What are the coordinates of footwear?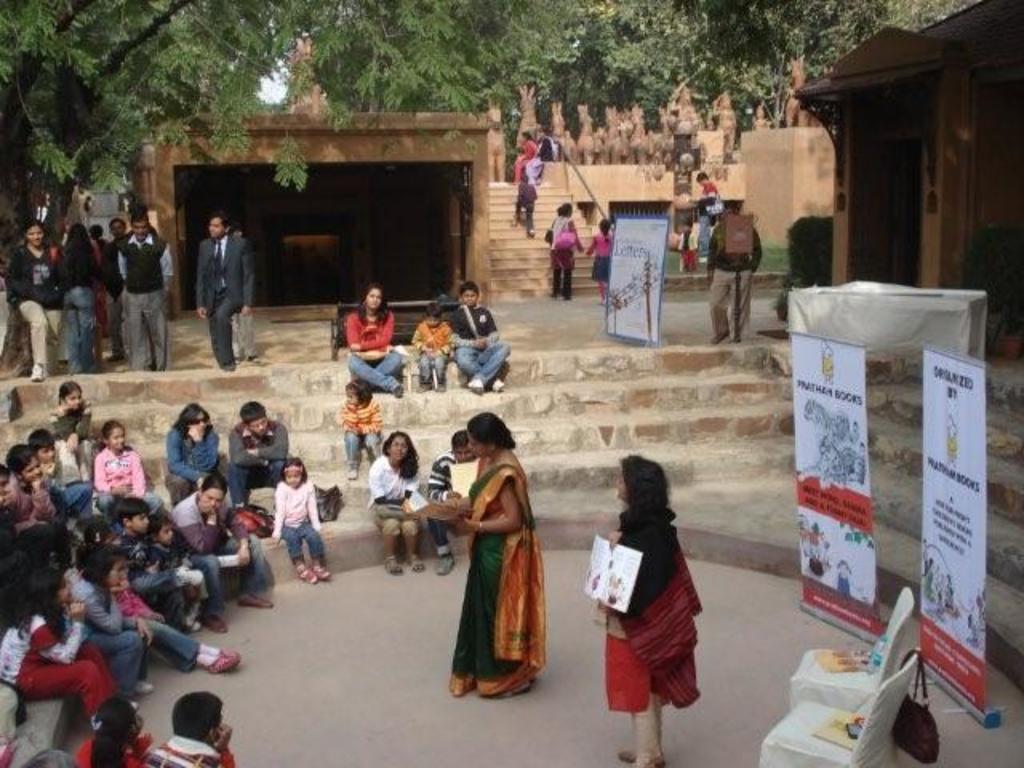
(408, 552, 418, 570).
